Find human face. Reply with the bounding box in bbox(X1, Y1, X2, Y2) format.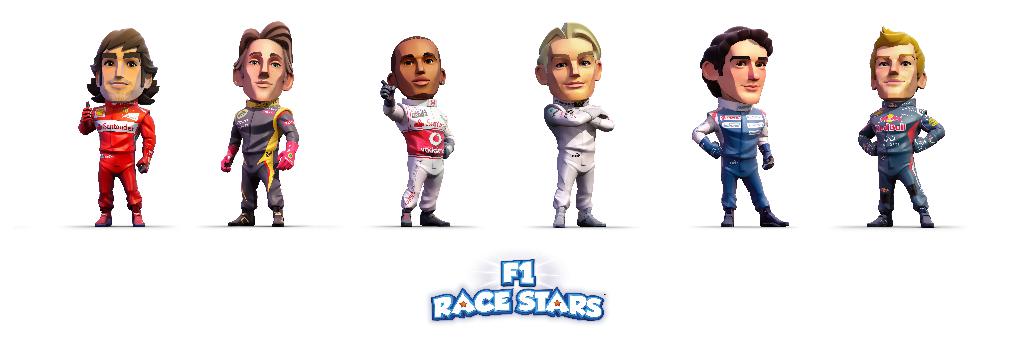
bbox(95, 41, 142, 102).
